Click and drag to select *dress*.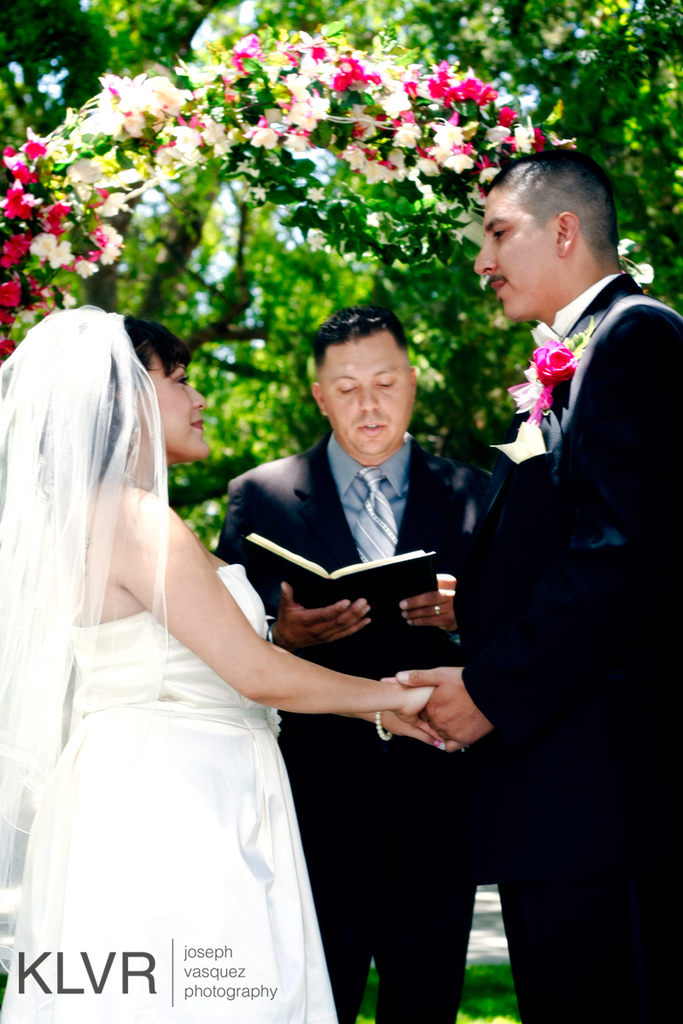
Selection: [0, 562, 339, 1023].
